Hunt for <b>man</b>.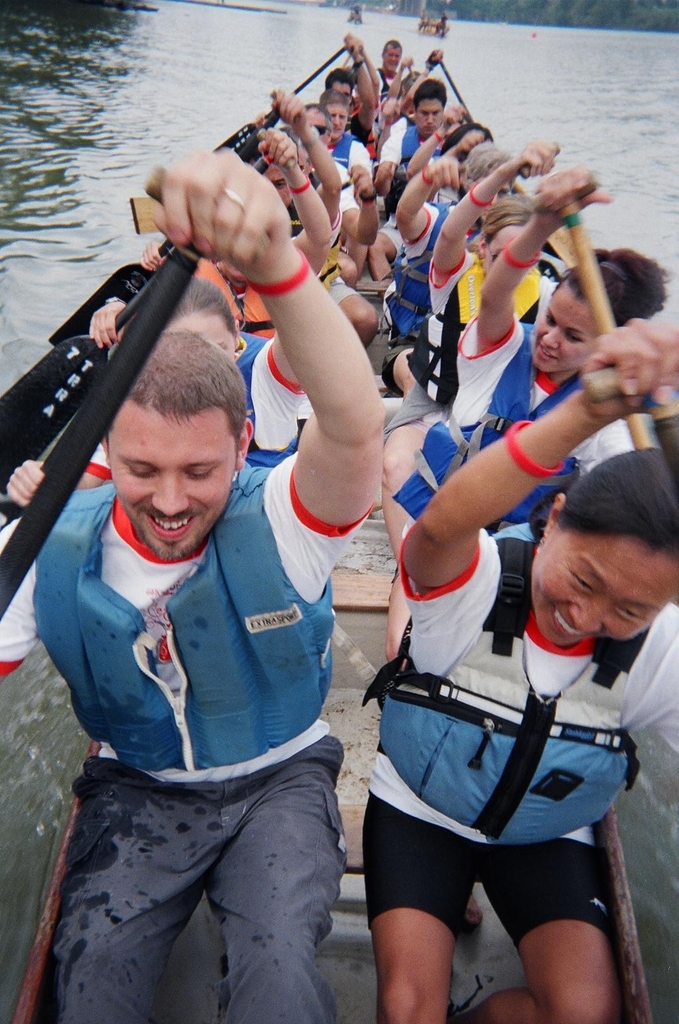
Hunted down at <bbox>376, 36, 406, 99</bbox>.
